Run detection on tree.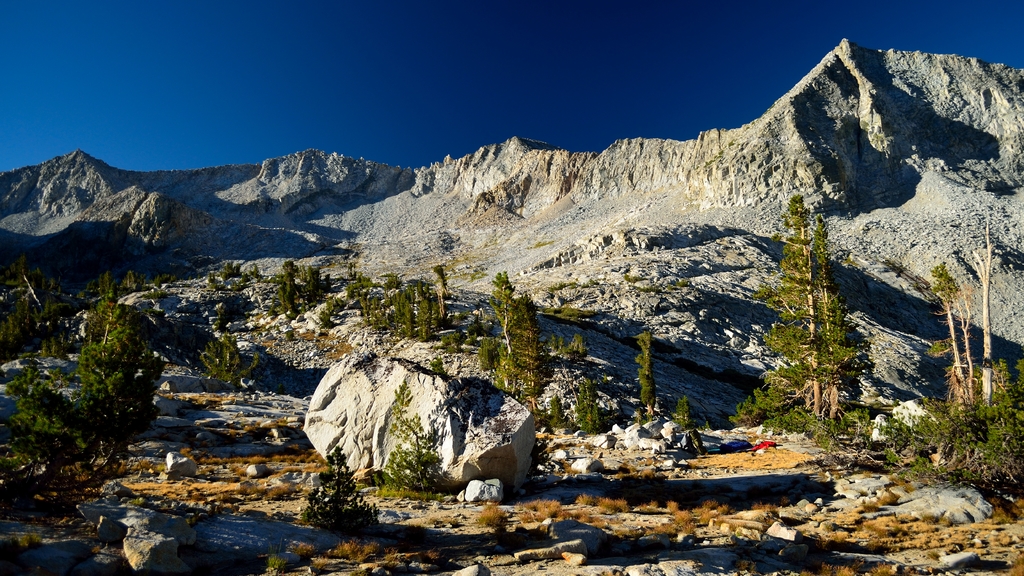
Result: [x1=569, y1=333, x2=595, y2=353].
